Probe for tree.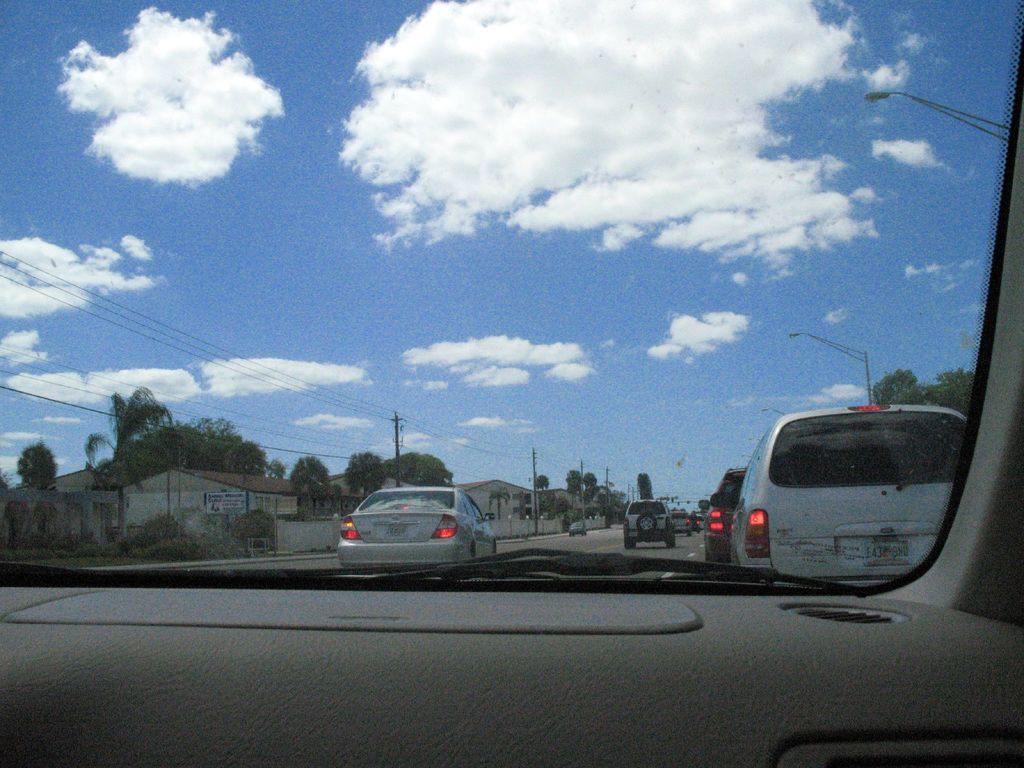
Probe result: 604 486 620 513.
